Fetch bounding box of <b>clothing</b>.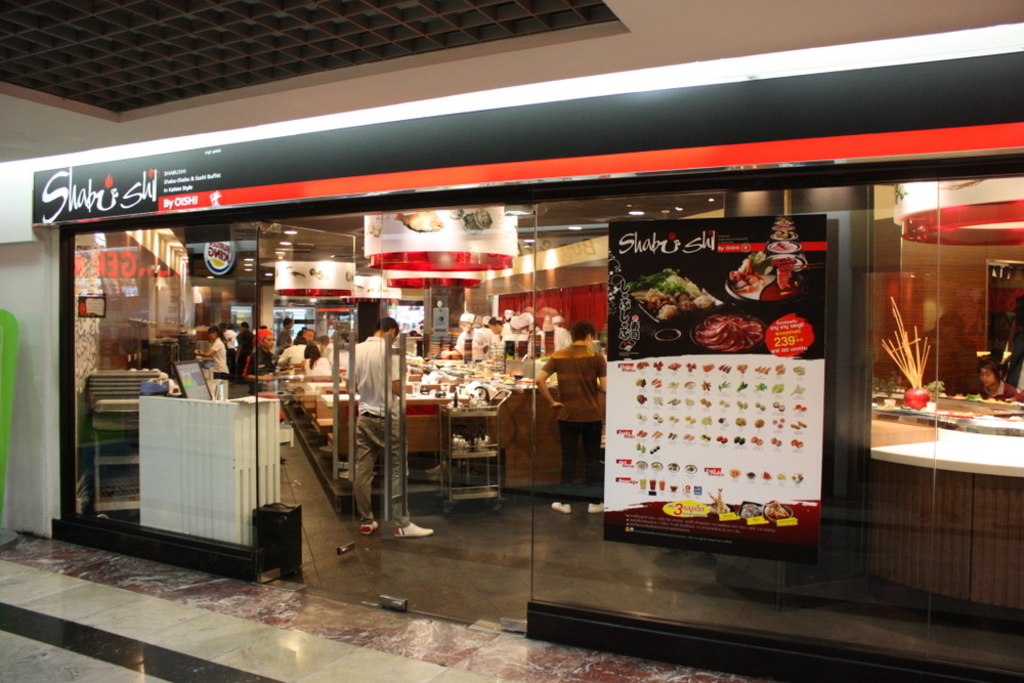
Bbox: (269, 336, 306, 373).
